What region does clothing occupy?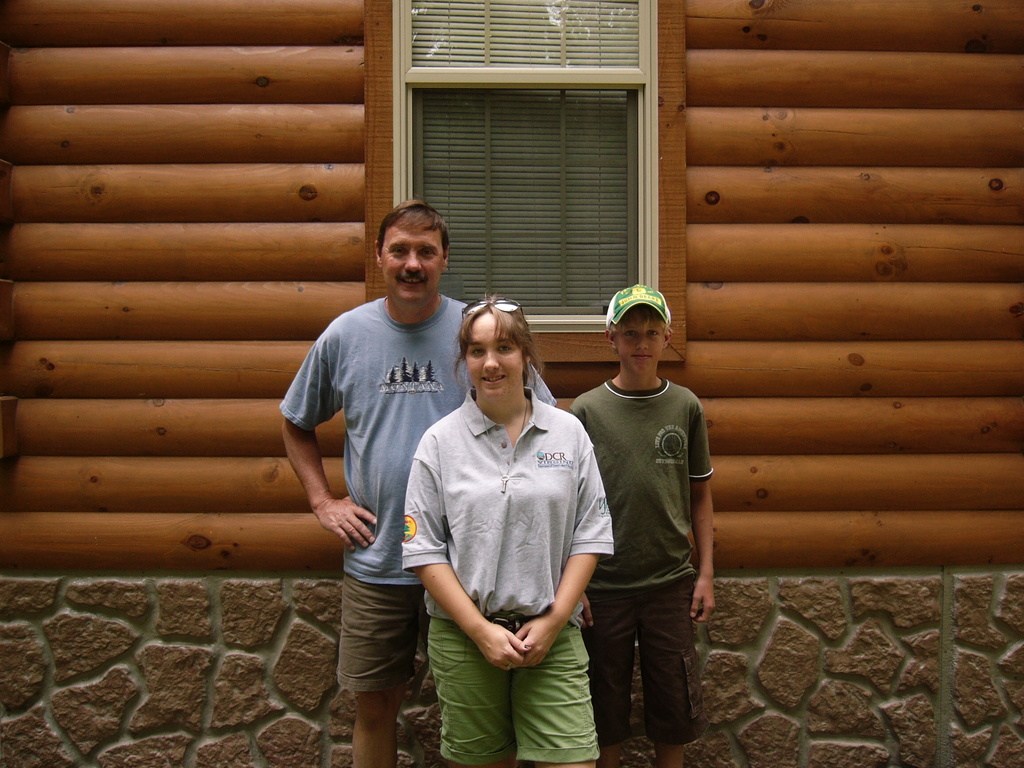
<bbox>566, 372, 710, 743</bbox>.
